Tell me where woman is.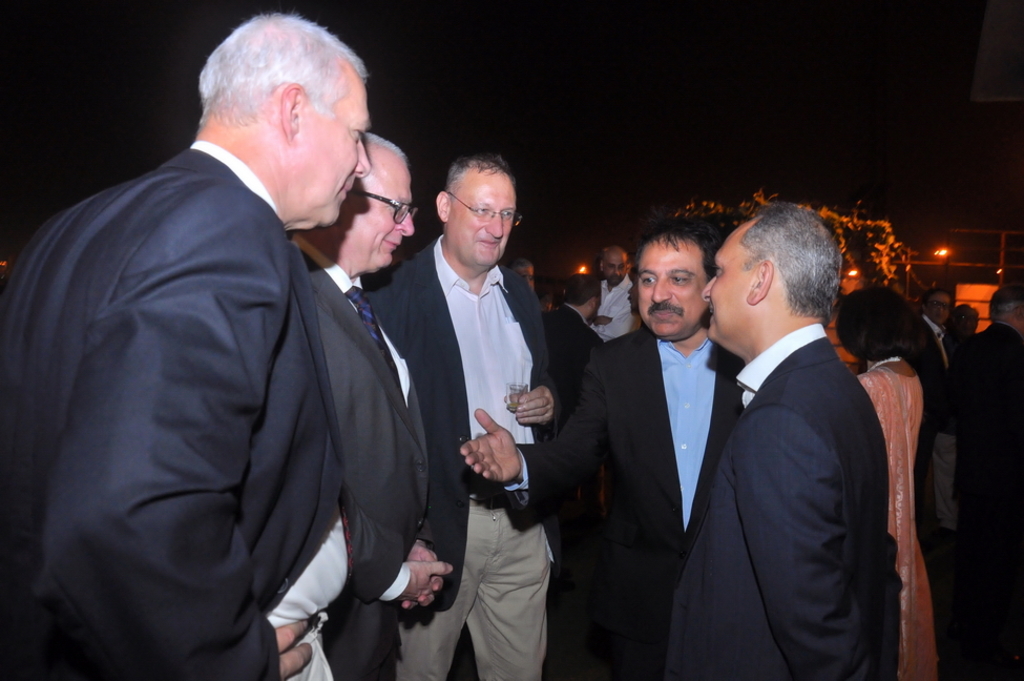
woman is at (x1=833, y1=283, x2=939, y2=680).
